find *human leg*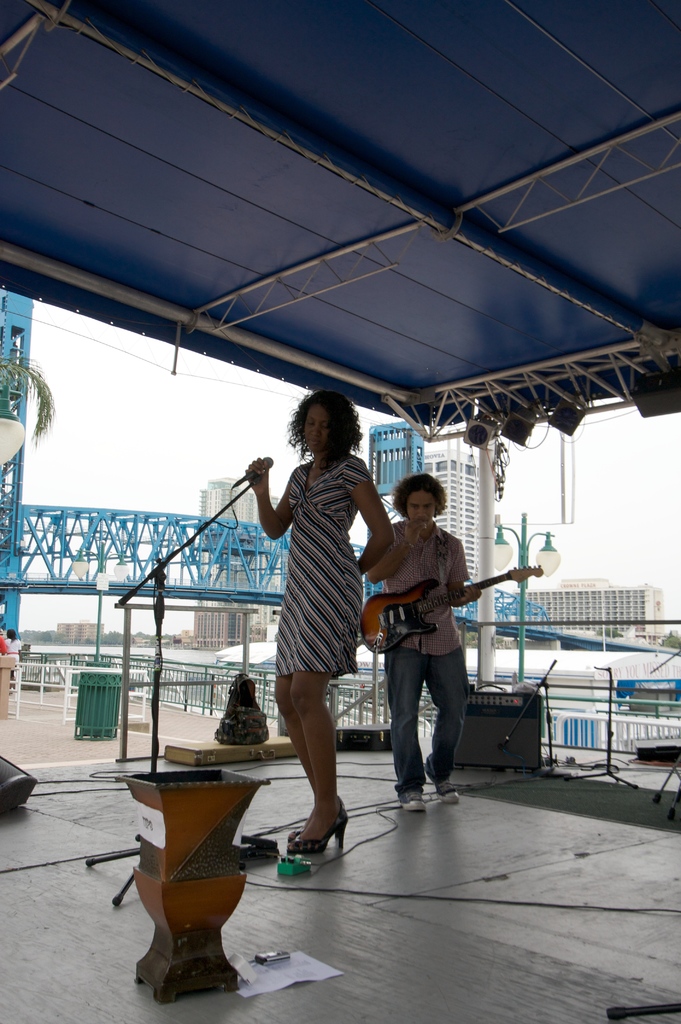
bbox=[421, 655, 482, 795]
